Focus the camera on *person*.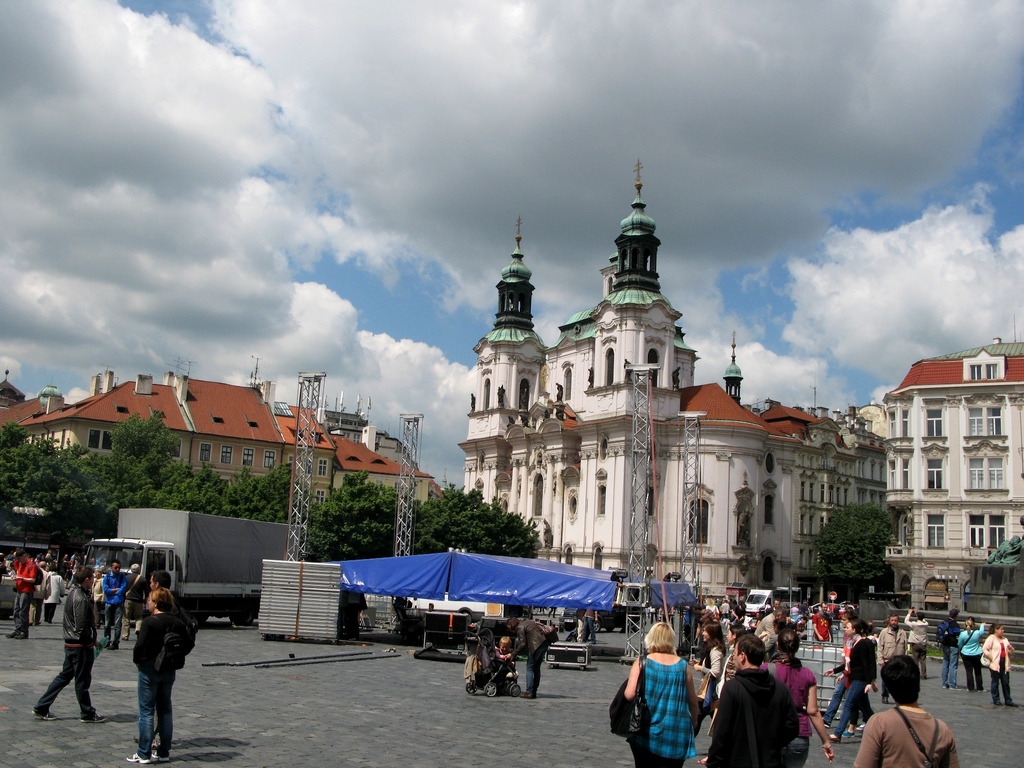
Focus region: (697,632,801,767).
